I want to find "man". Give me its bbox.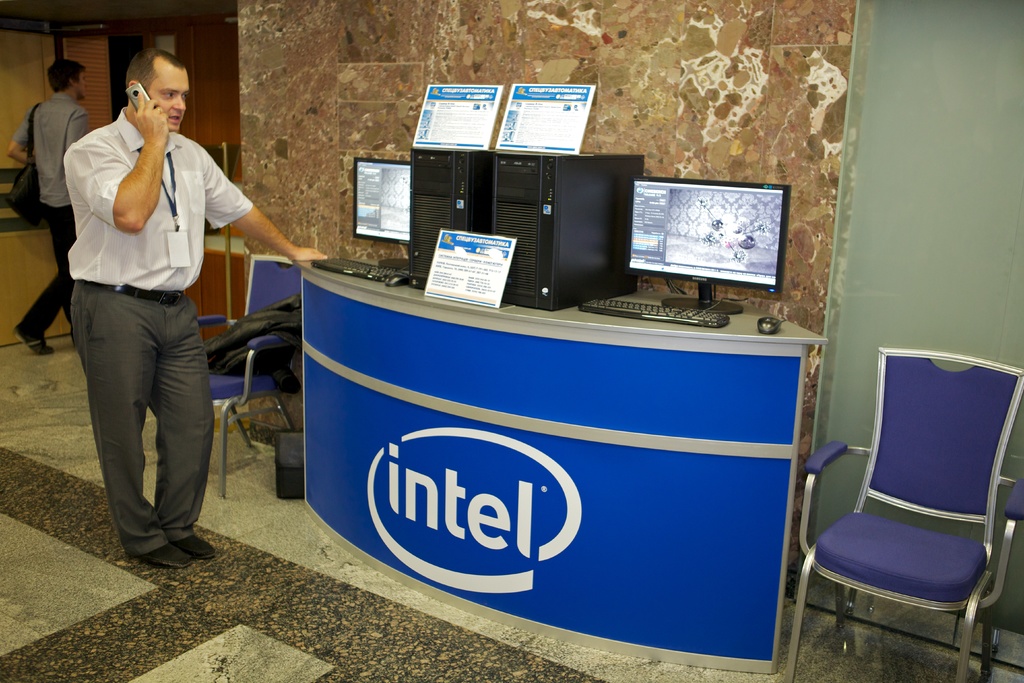
[x1=58, y1=46, x2=330, y2=575].
